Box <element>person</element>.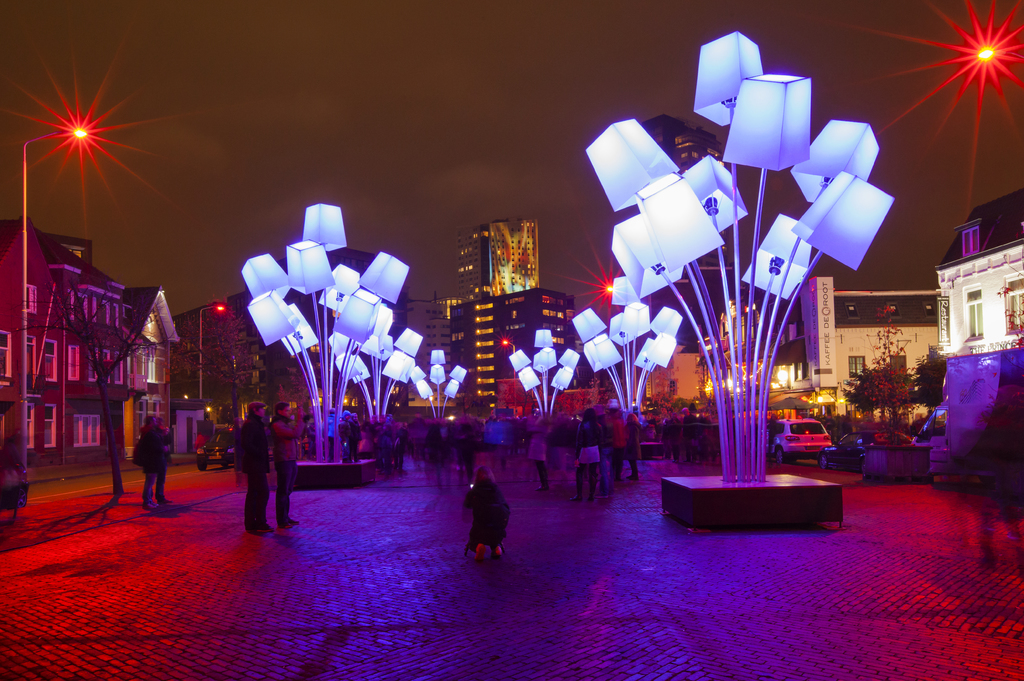
detection(459, 463, 511, 556).
